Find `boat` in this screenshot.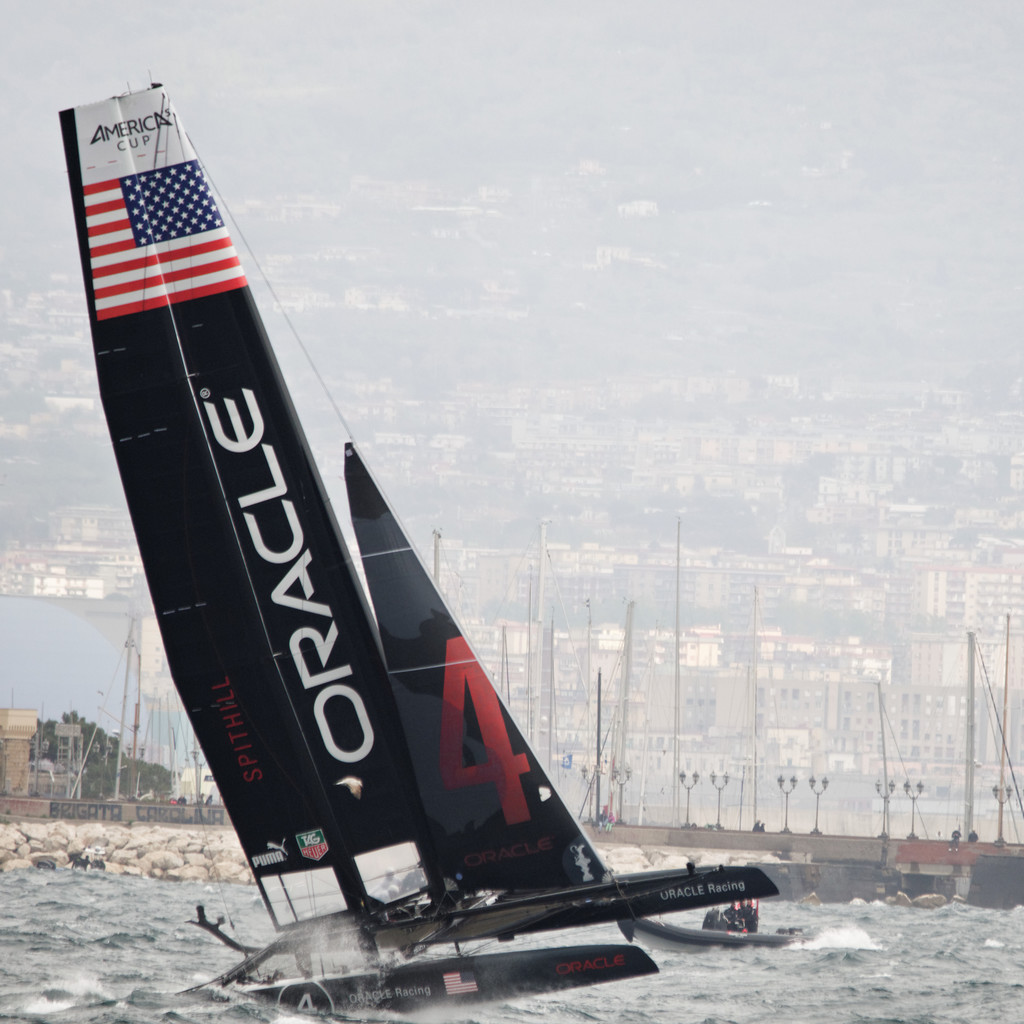
The bounding box for `boat` is pyautogui.locateOnScreen(19, 99, 788, 987).
